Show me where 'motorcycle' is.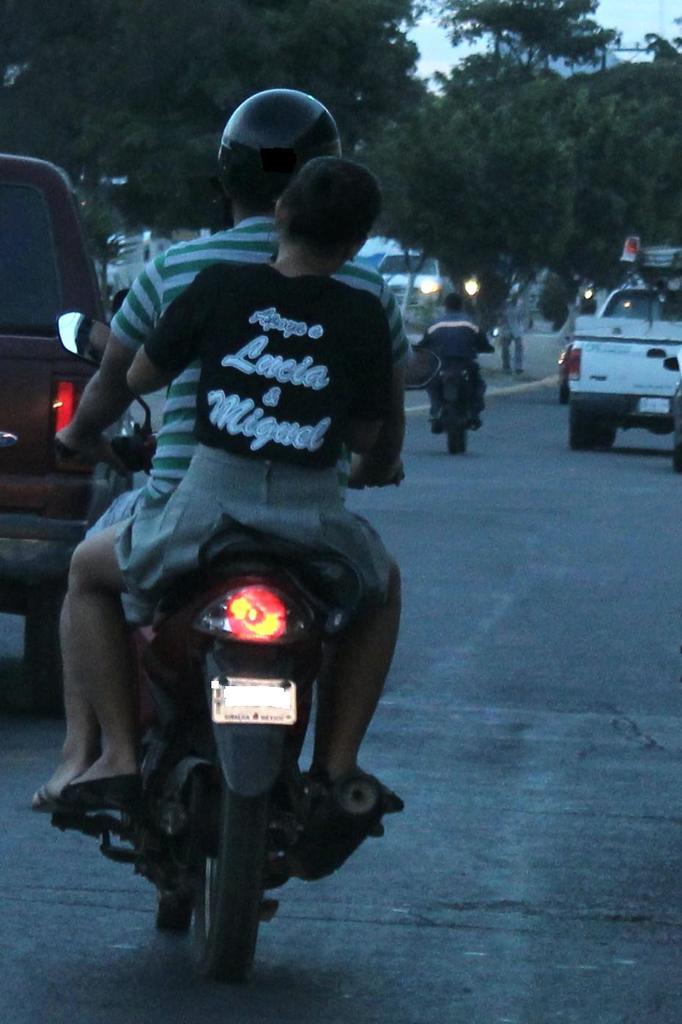
'motorcycle' is at select_region(419, 331, 498, 456).
